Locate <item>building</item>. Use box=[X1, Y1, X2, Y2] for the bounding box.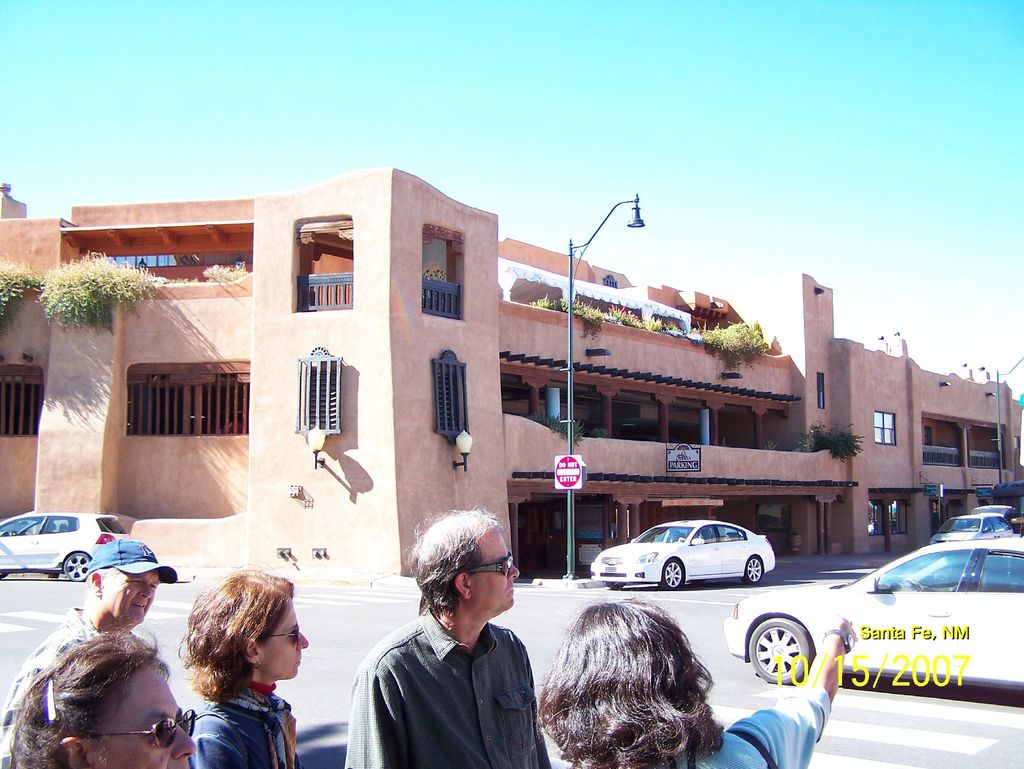
box=[0, 165, 1023, 580].
